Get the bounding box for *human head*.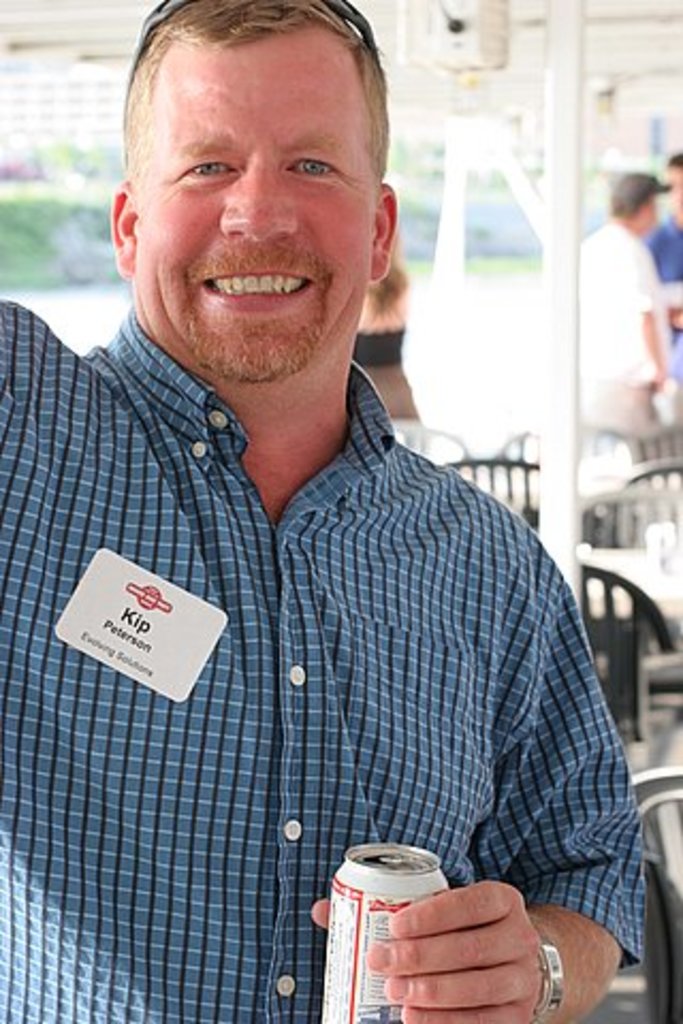
l=668, t=149, r=681, b=218.
